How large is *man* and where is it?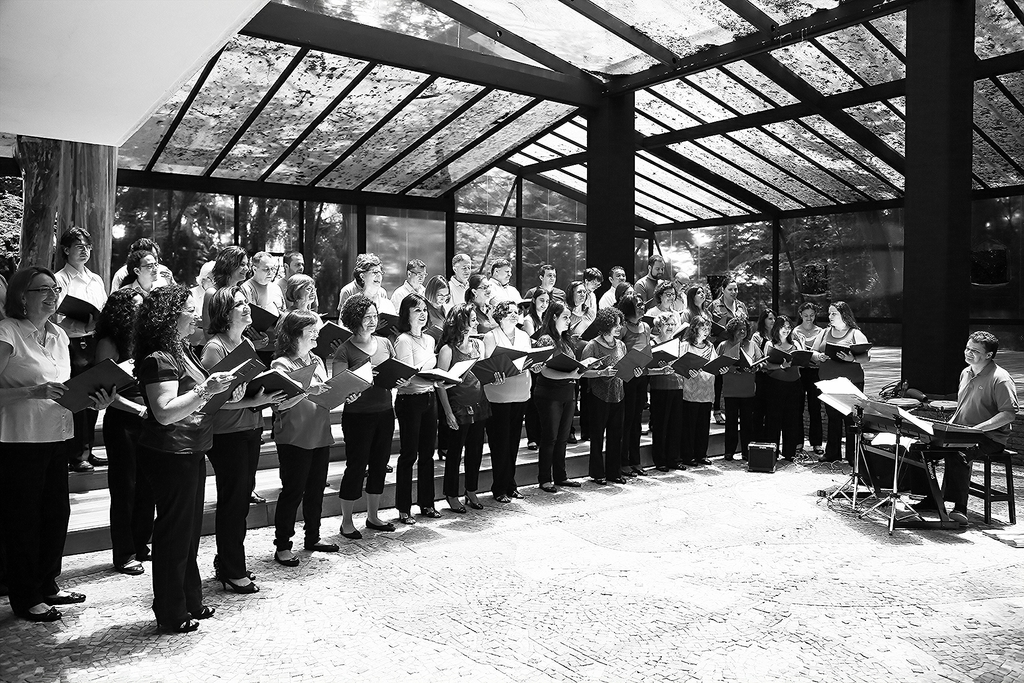
Bounding box: <region>54, 227, 108, 477</region>.
